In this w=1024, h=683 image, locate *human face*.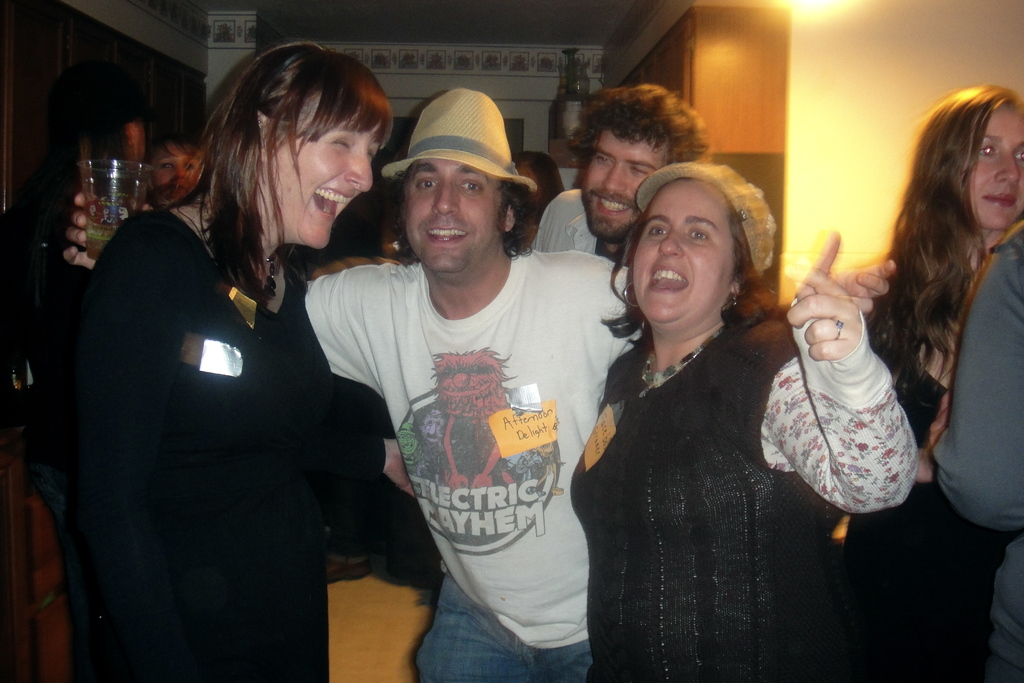
Bounding box: region(577, 131, 669, 243).
